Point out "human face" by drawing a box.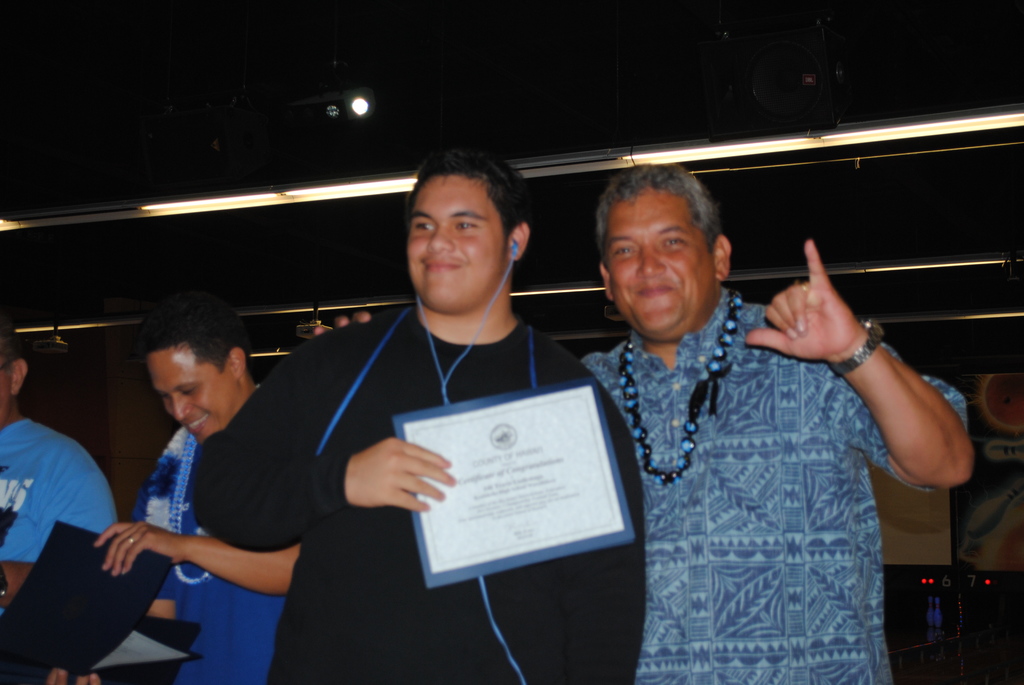
Rect(408, 169, 506, 309).
